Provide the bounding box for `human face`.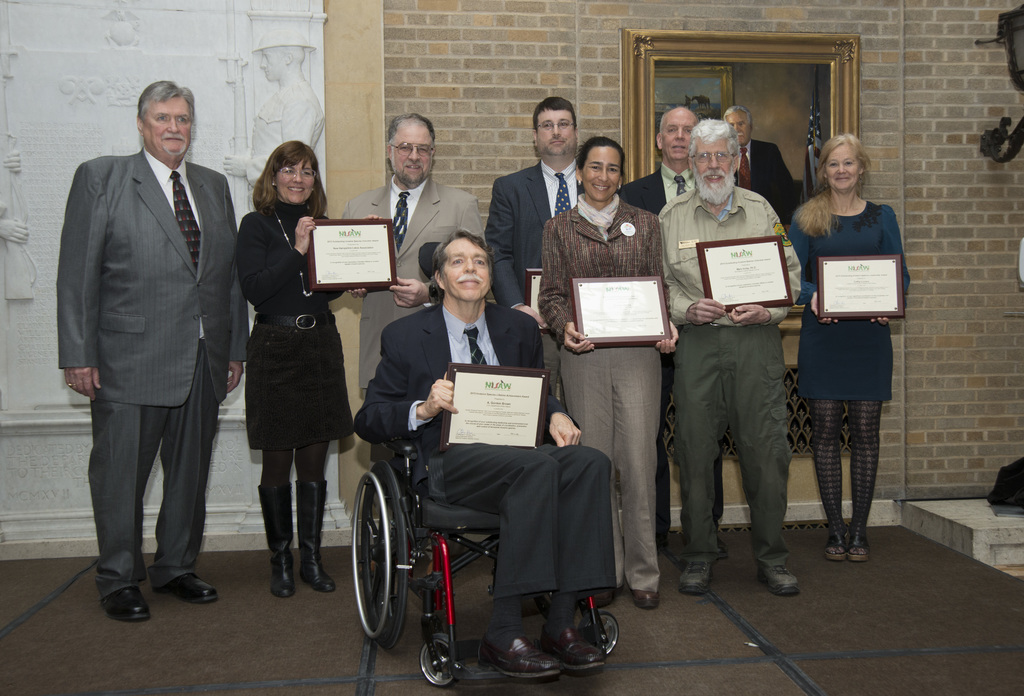
260/50/284/81.
